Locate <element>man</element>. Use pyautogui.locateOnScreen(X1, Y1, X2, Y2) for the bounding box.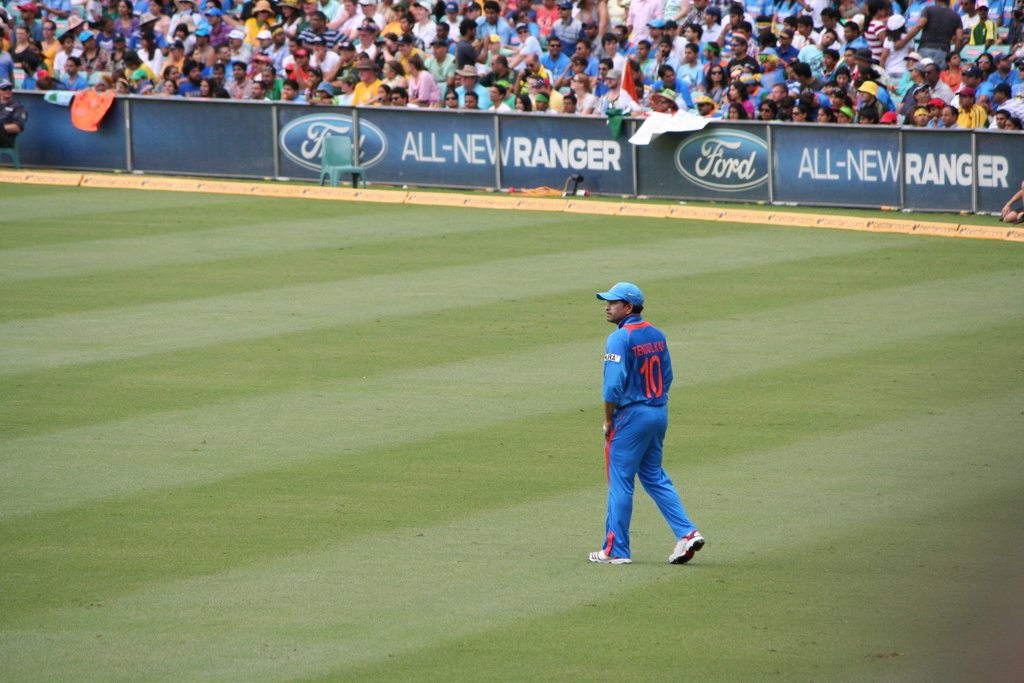
pyautogui.locateOnScreen(900, 62, 925, 108).
